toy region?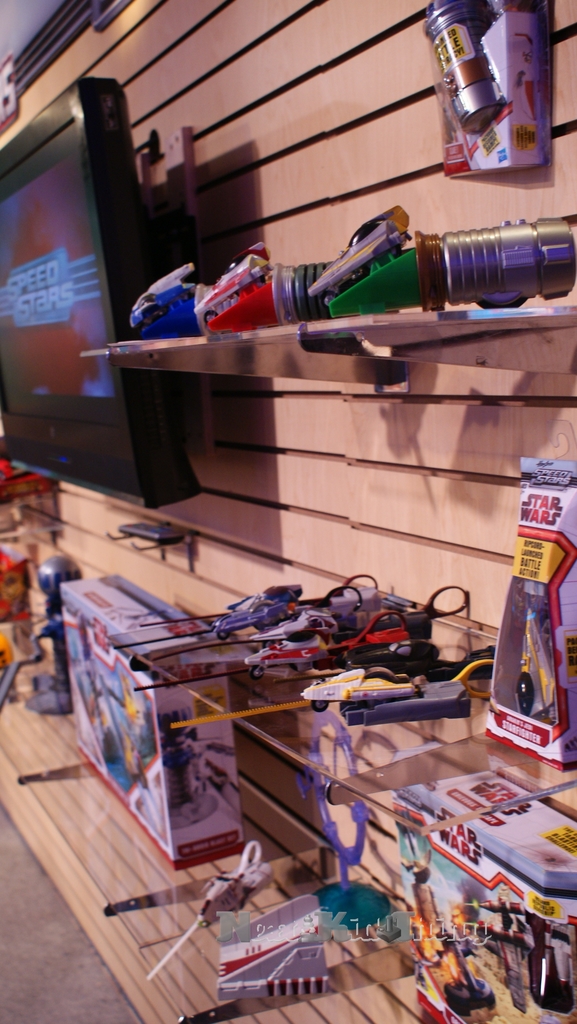
<box>197,243,401,335</box>
